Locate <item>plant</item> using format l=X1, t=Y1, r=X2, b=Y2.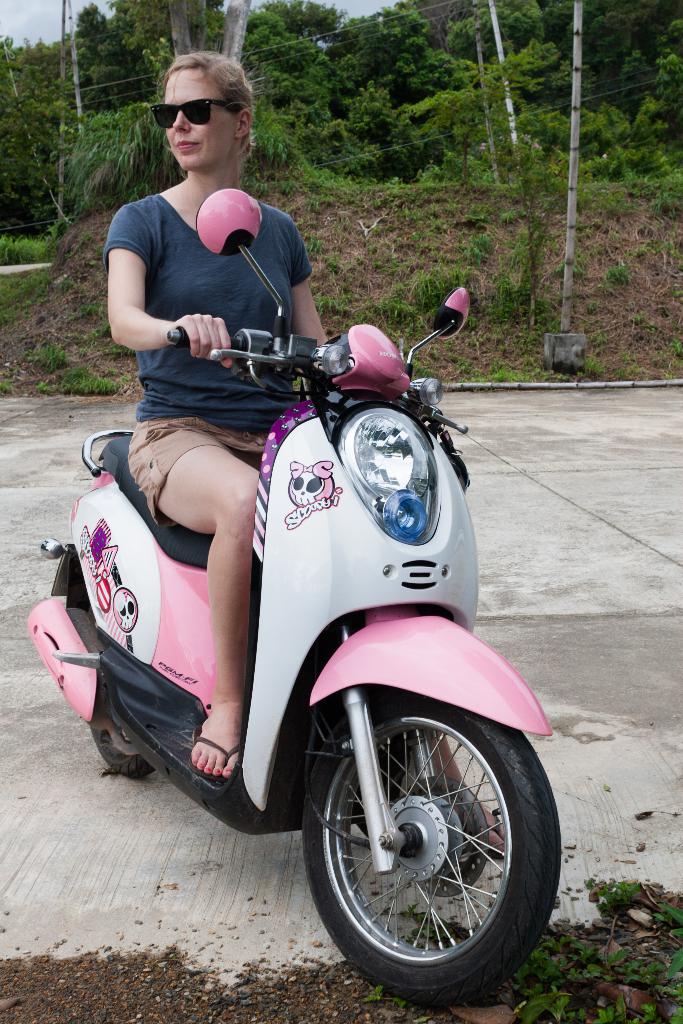
l=673, t=287, r=682, b=301.
